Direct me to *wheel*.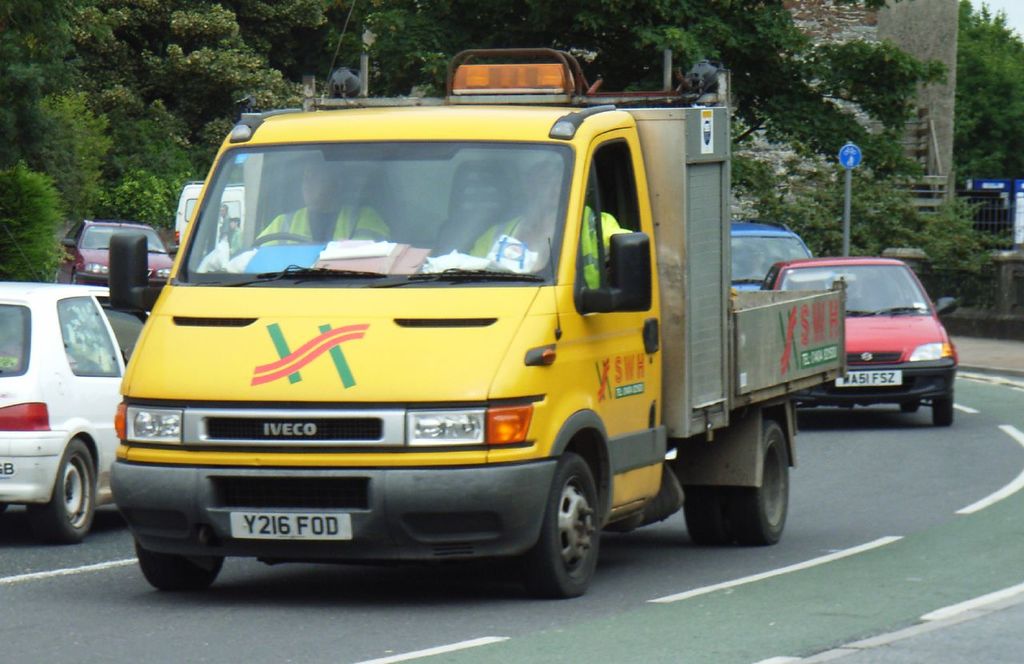
Direction: (134, 536, 224, 593).
